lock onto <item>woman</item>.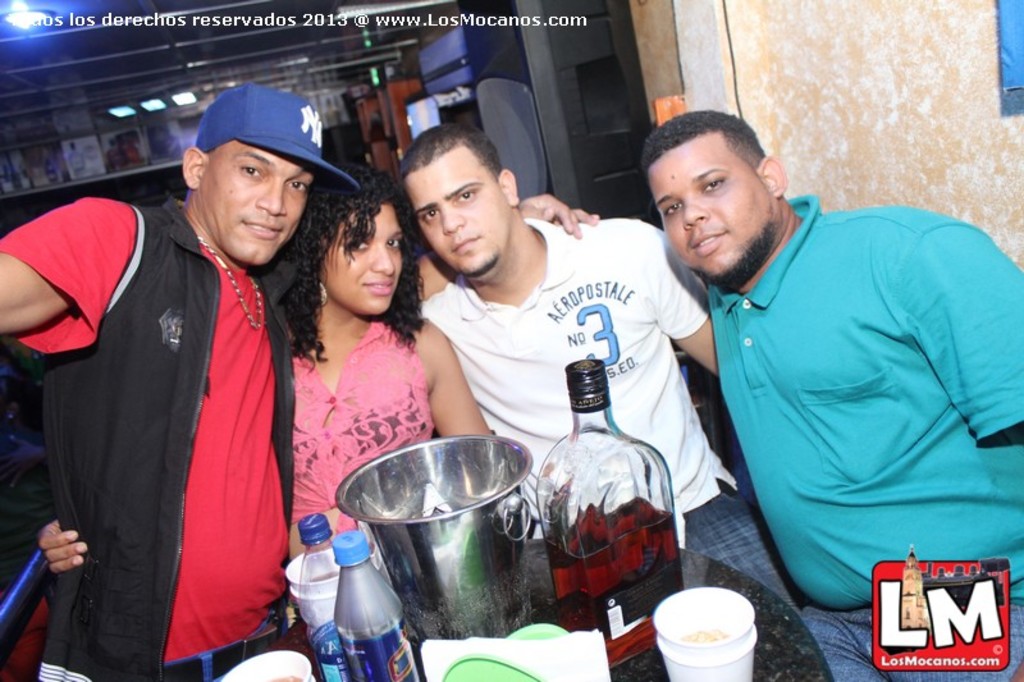
Locked: left=41, top=161, right=512, bottom=681.
